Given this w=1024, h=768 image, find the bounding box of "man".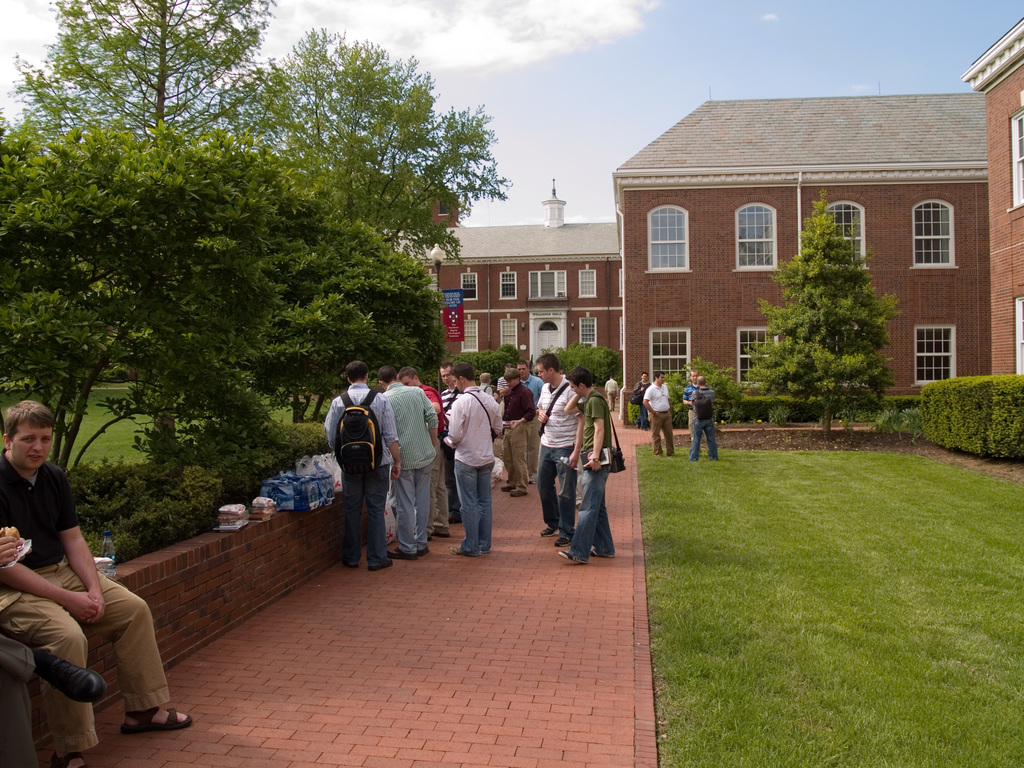
bbox(499, 367, 540, 501).
